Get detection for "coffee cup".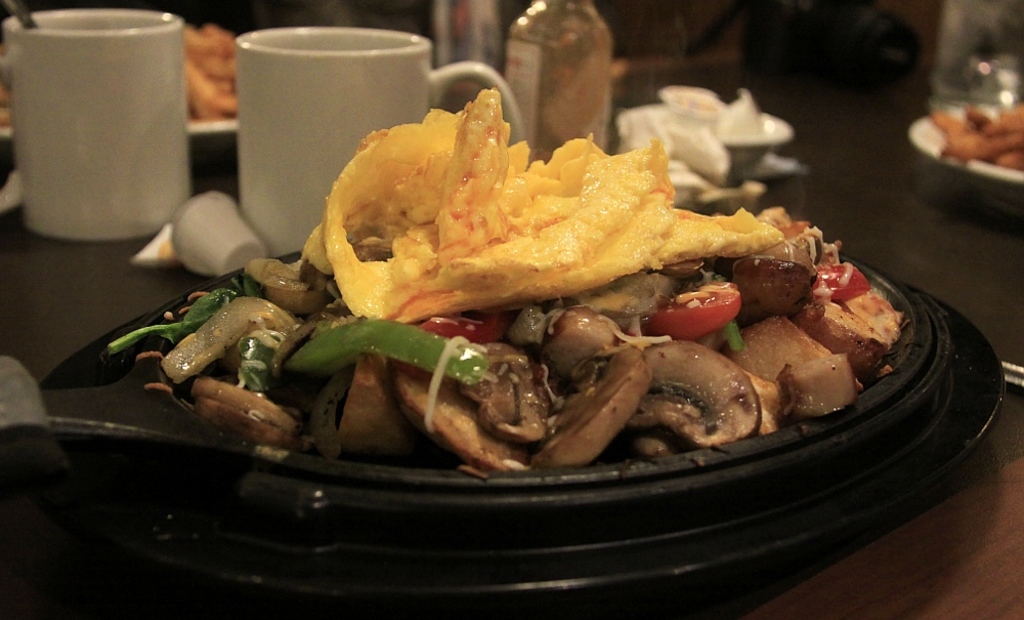
Detection: <region>7, 13, 185, 250</region>.
